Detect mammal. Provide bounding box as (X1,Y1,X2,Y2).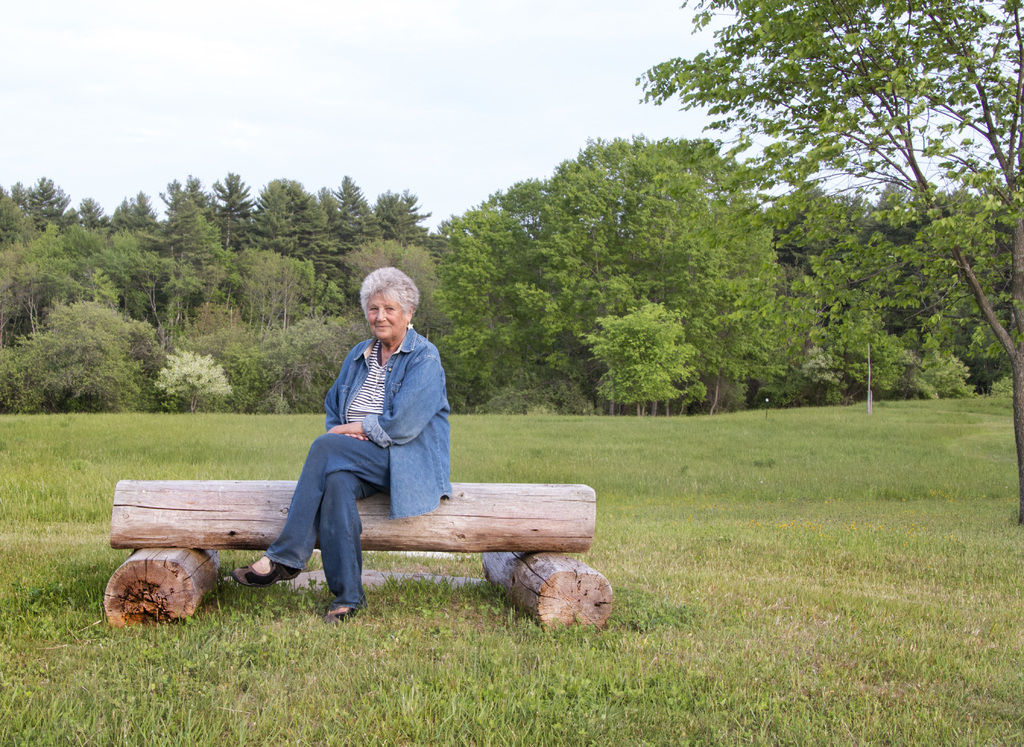
(251,298,516,588).
